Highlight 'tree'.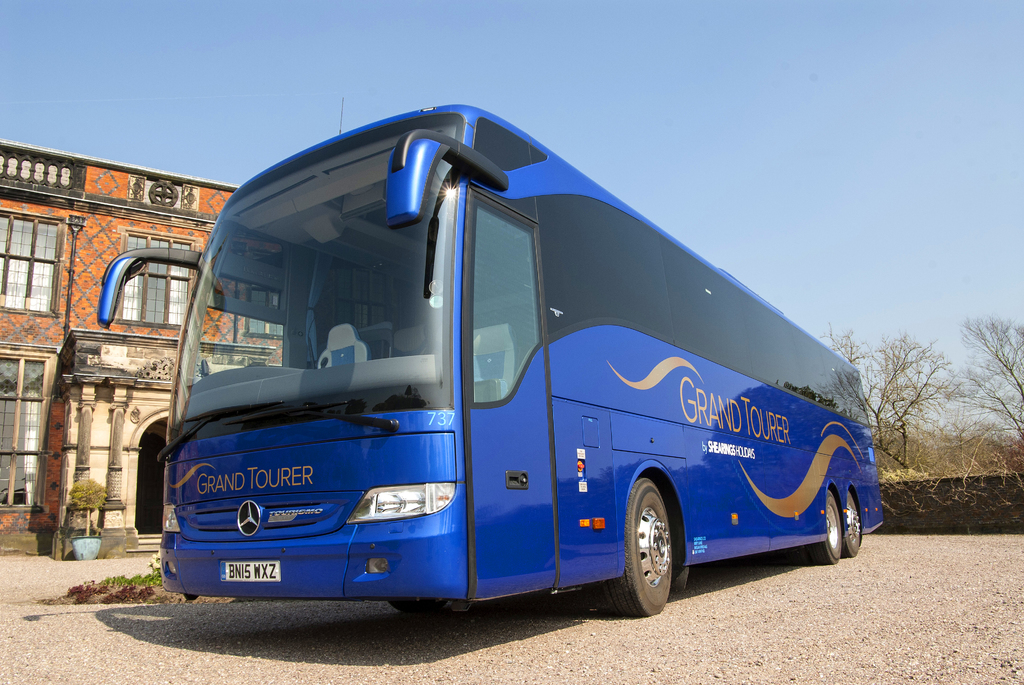
Highlighted region: bbox=(955, 319, 1023, 466).
